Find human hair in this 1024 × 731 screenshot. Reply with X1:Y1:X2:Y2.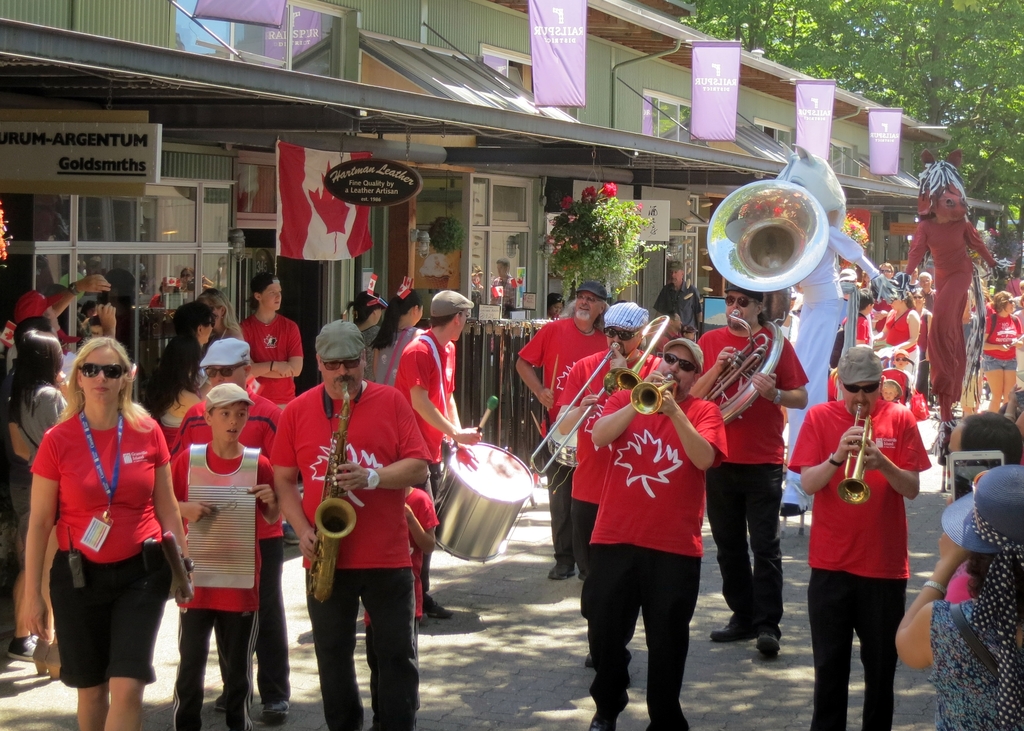
429:308:465:329.
